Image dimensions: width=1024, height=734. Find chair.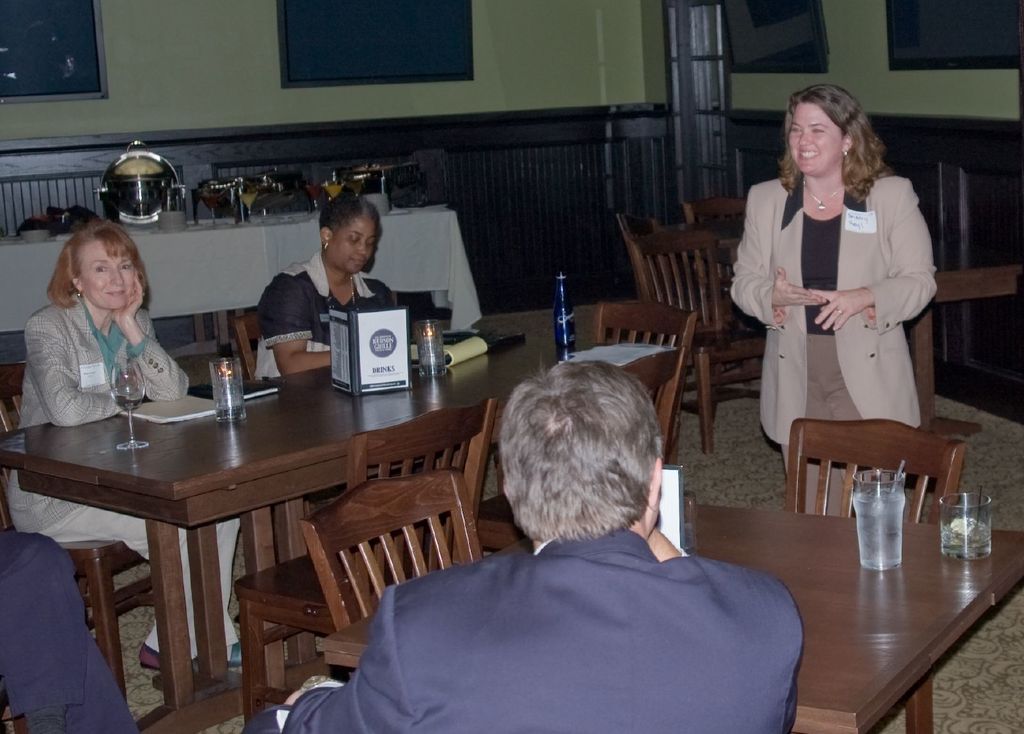
(593, 298, 700, 469).
